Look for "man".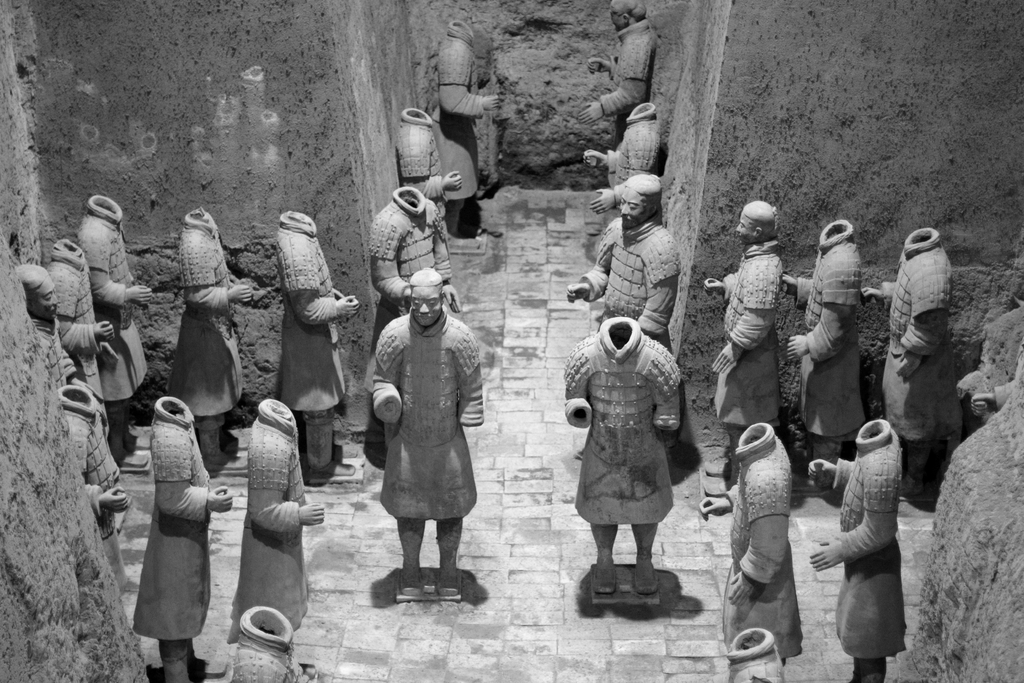
Found: locate(566, 171, 683, 349).
